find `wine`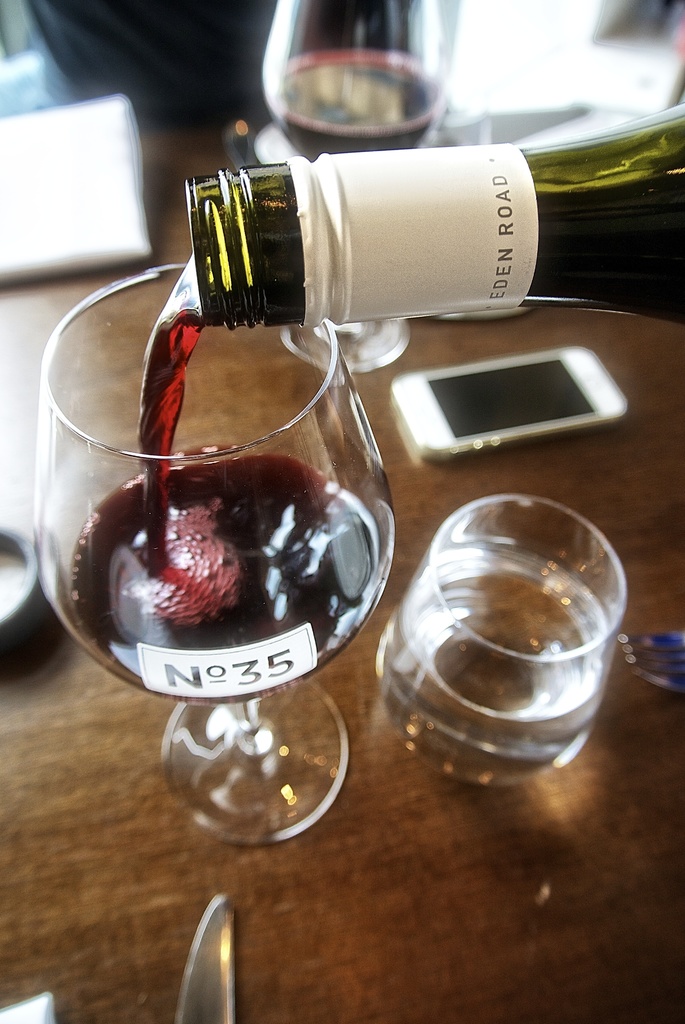
box(265, 44, 448, 161)
